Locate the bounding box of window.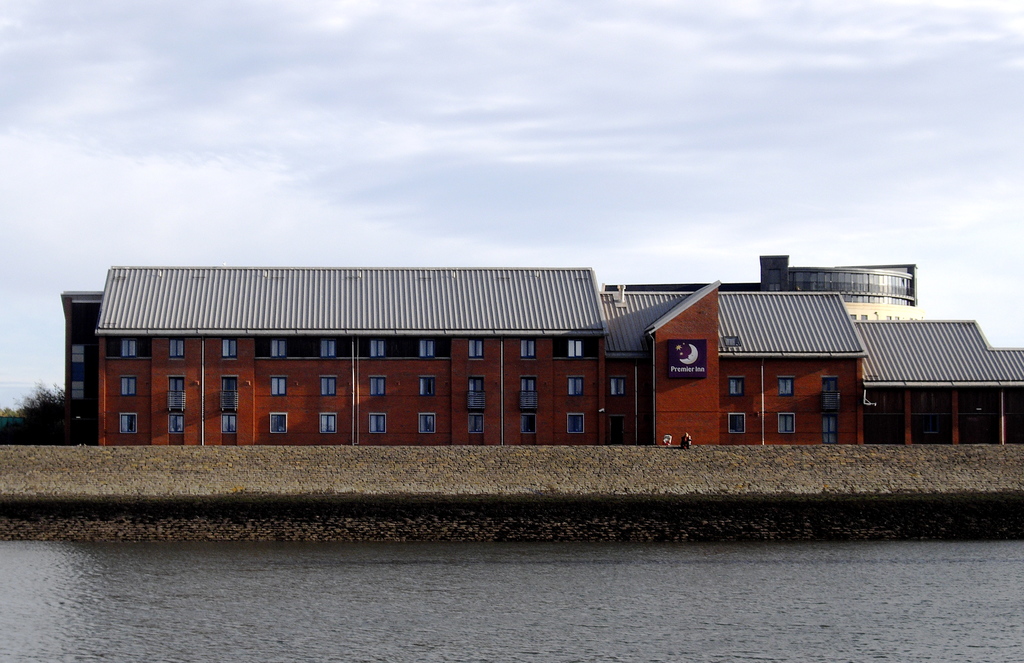
Bounding box: x1=568, y1=411, x2=586, y2=436.
